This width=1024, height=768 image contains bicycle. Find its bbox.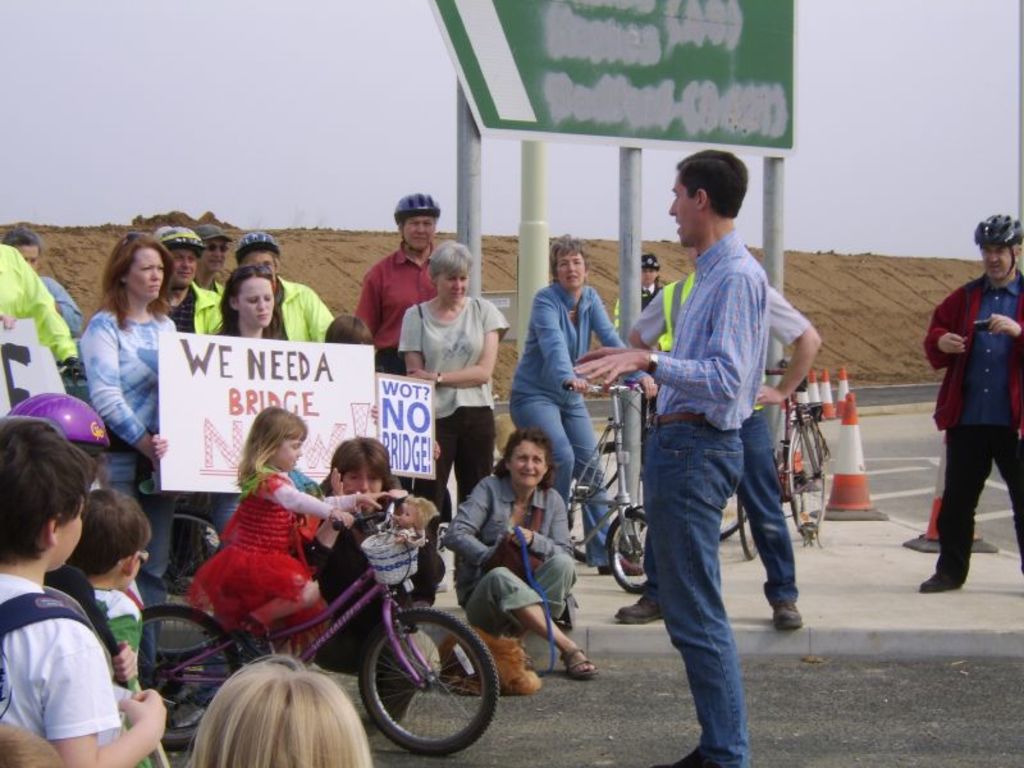
l=733, t=362, r=828, b=564.
